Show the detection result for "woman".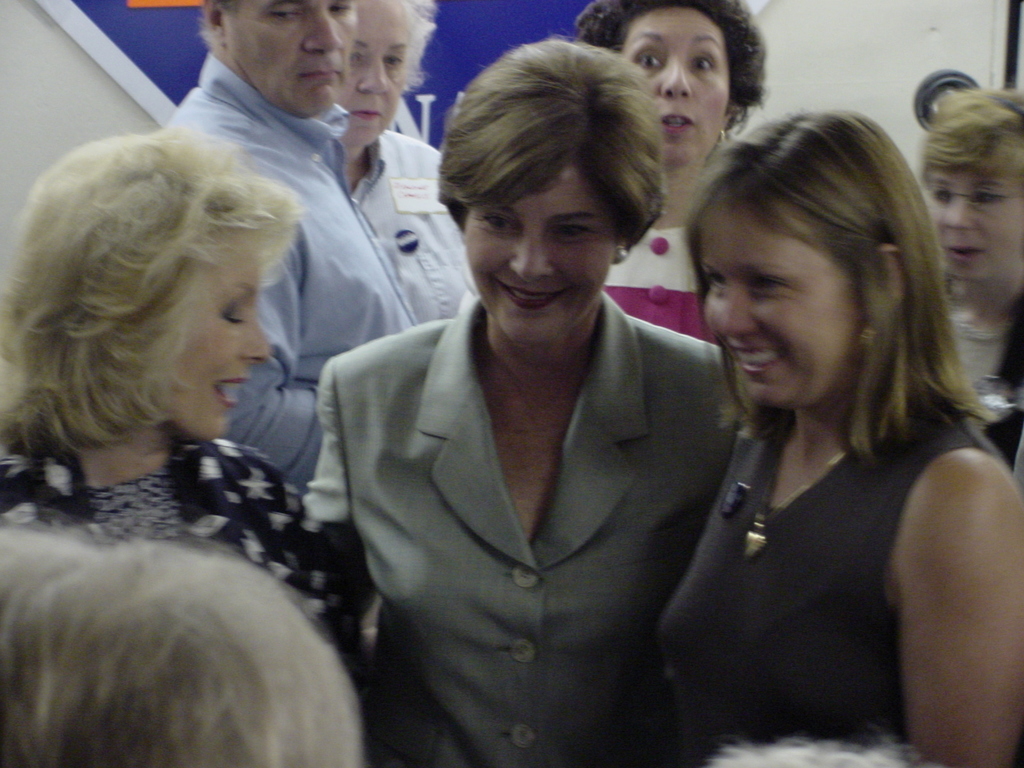
<bbox>567, 0, 767, 348</bbox>.
